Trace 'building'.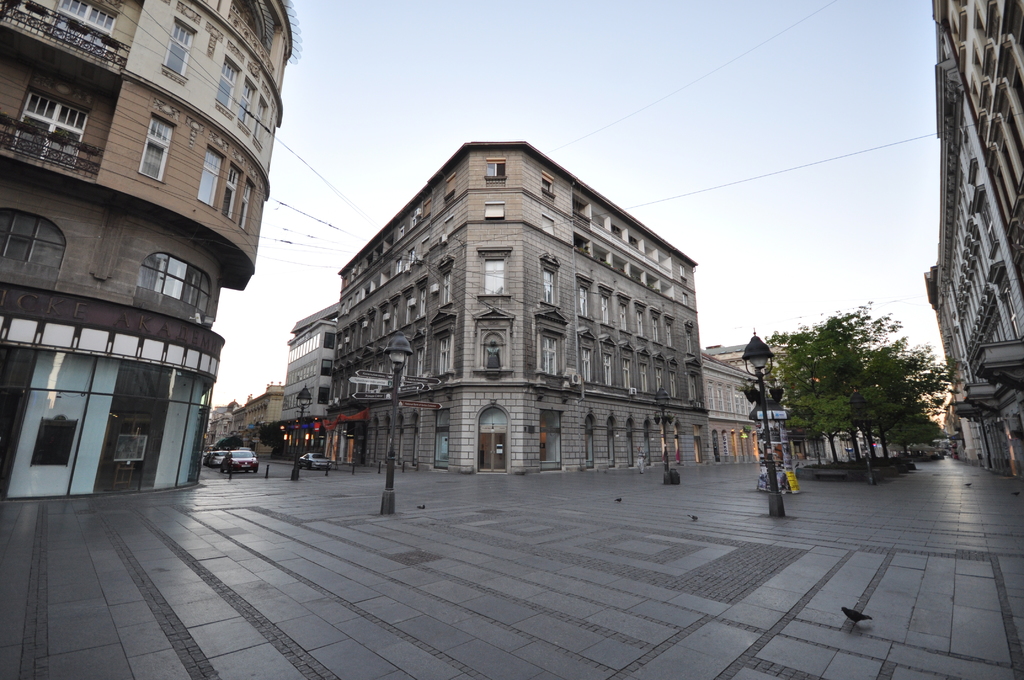
Traced to region(228, 134, 780, 480).
